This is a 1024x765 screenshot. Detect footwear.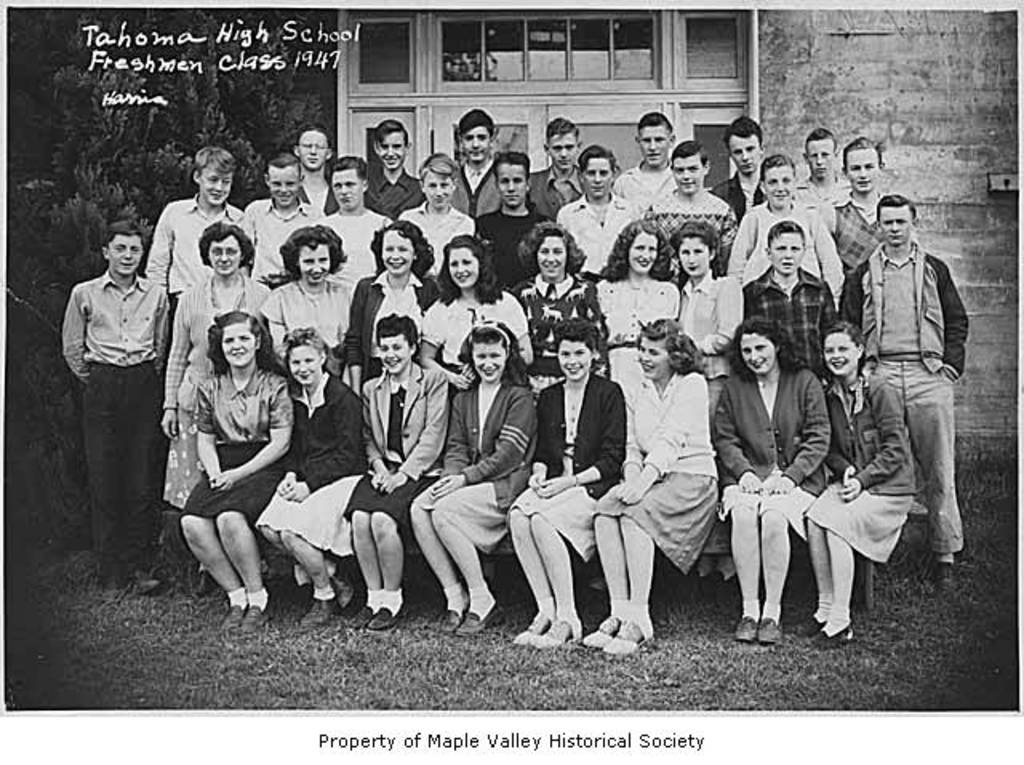
(99,563,120,597).
